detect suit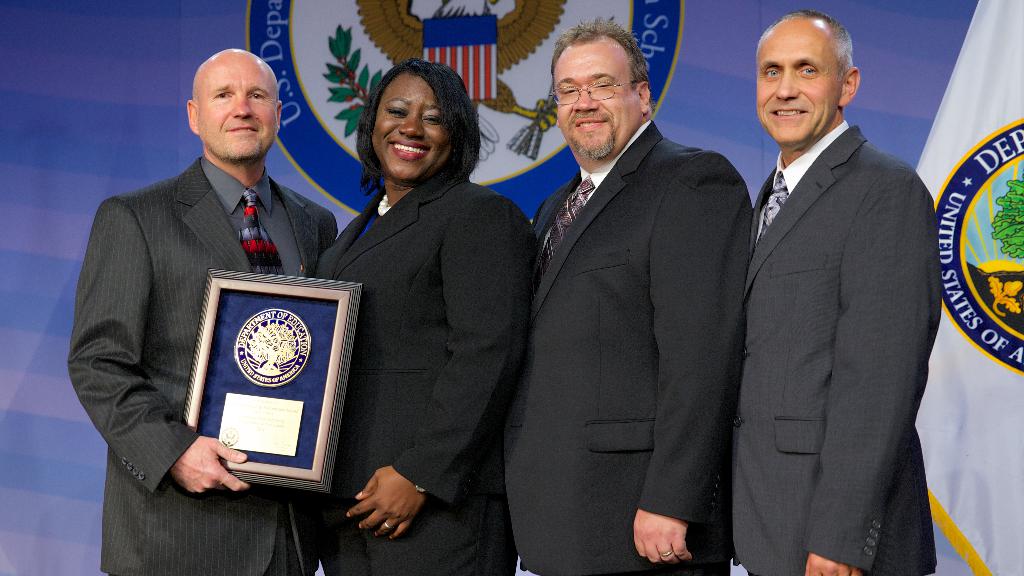
[left=716, top=21, right=949, bottom=575]
